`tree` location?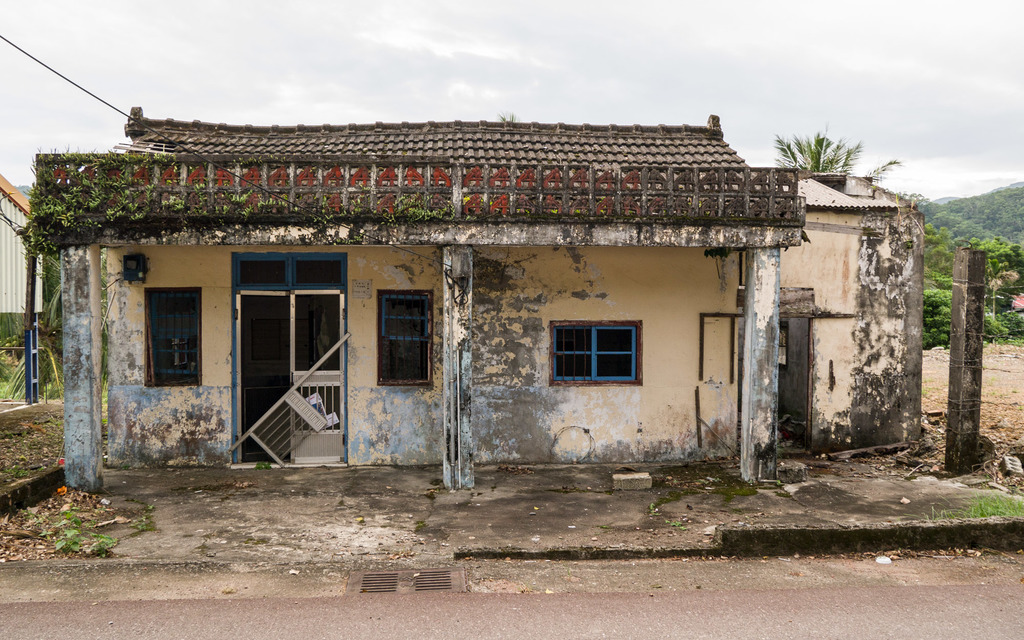
(783,116,871,184)
